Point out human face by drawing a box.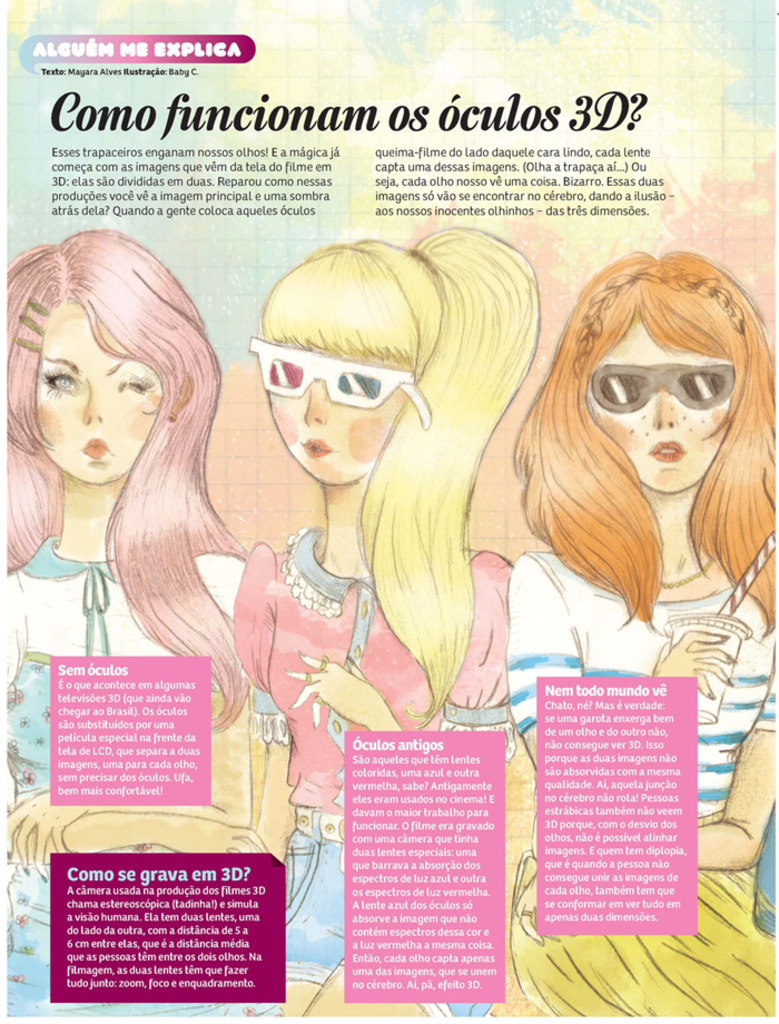
<region>586, 326, 732, 490</region>.
